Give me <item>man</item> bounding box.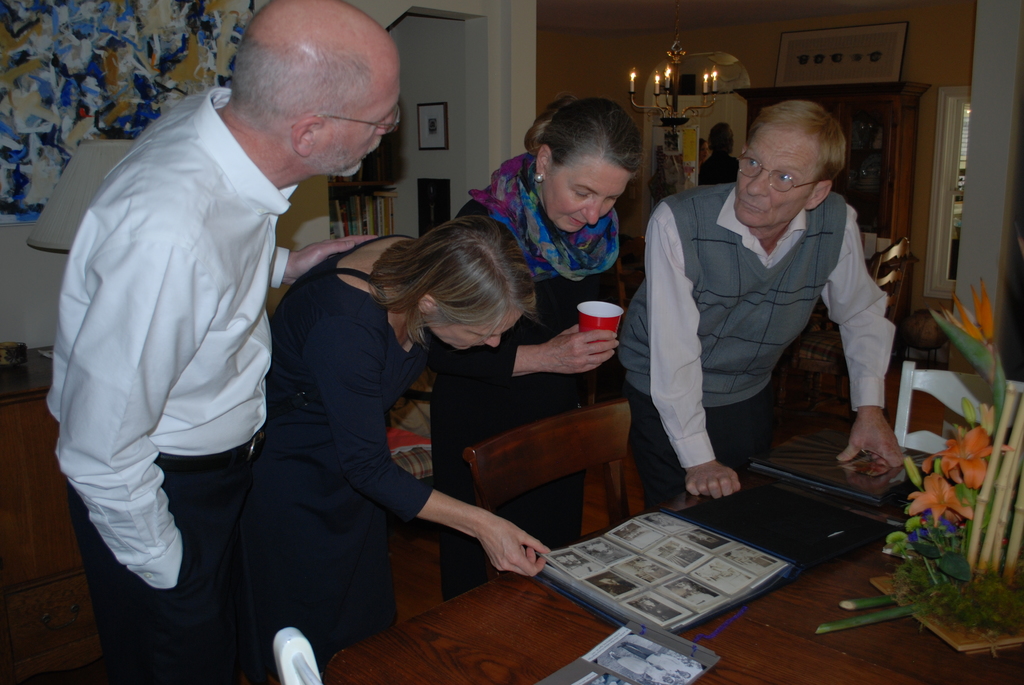
left=58, top=20, right=424, bottom=659.
